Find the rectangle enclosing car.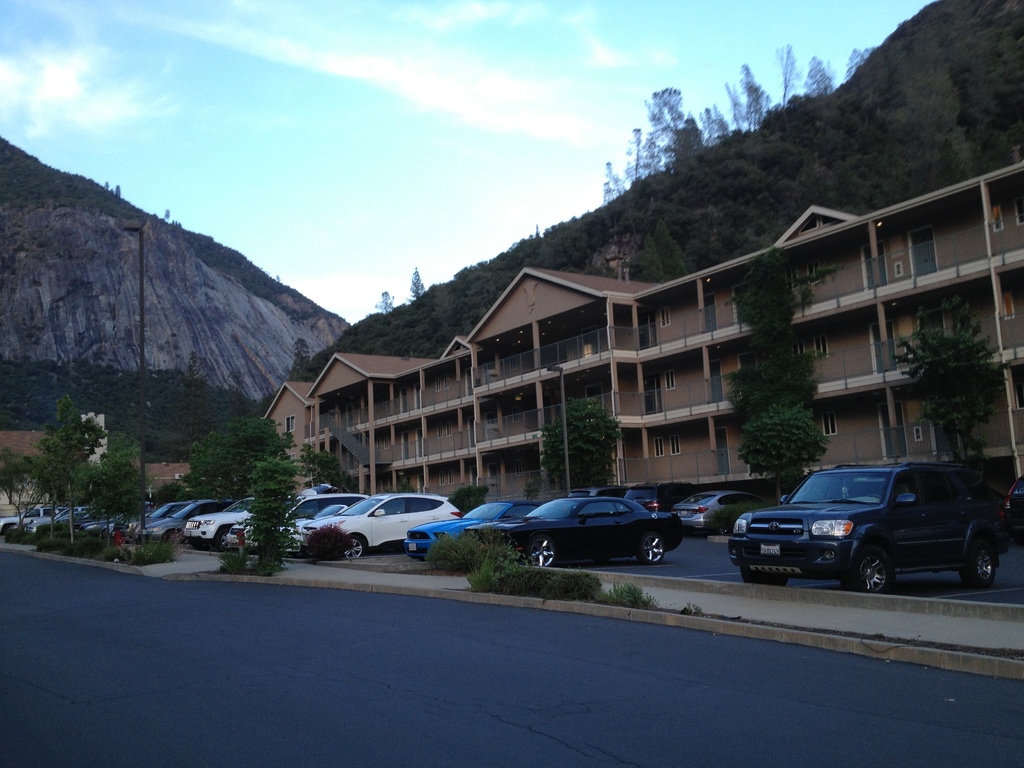
[left=456, top=488, right=691, bottom=573].
